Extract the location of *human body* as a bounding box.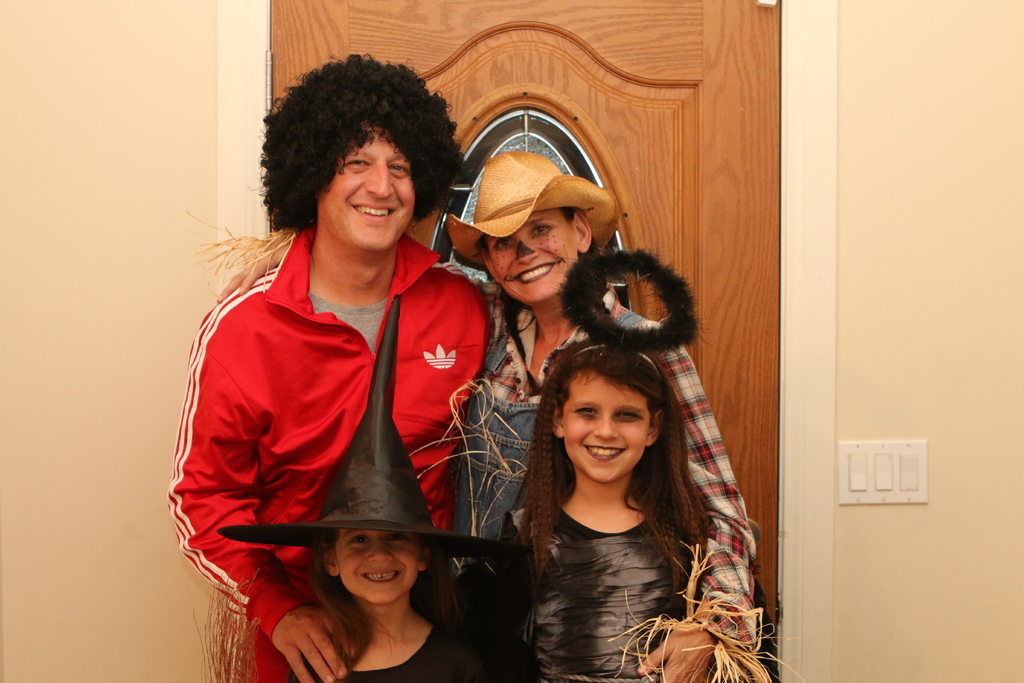
box=[489, 333, 705, 682].
